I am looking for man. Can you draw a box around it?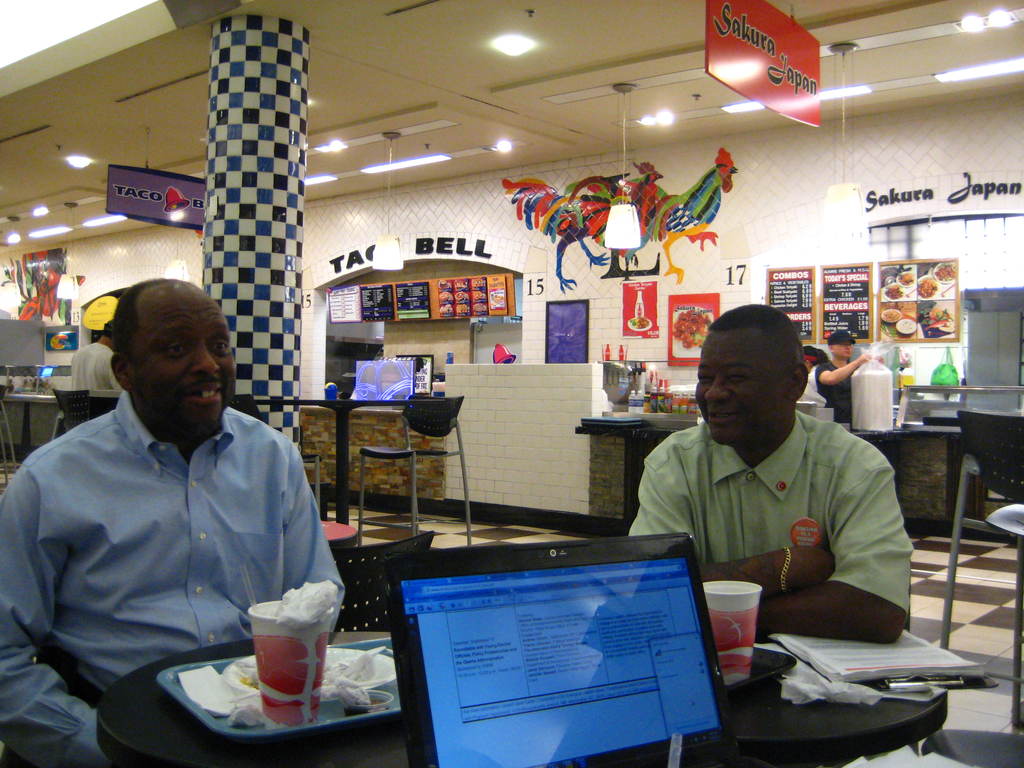
Sure, the bounding box is <box>628,301,902,648</box>.
